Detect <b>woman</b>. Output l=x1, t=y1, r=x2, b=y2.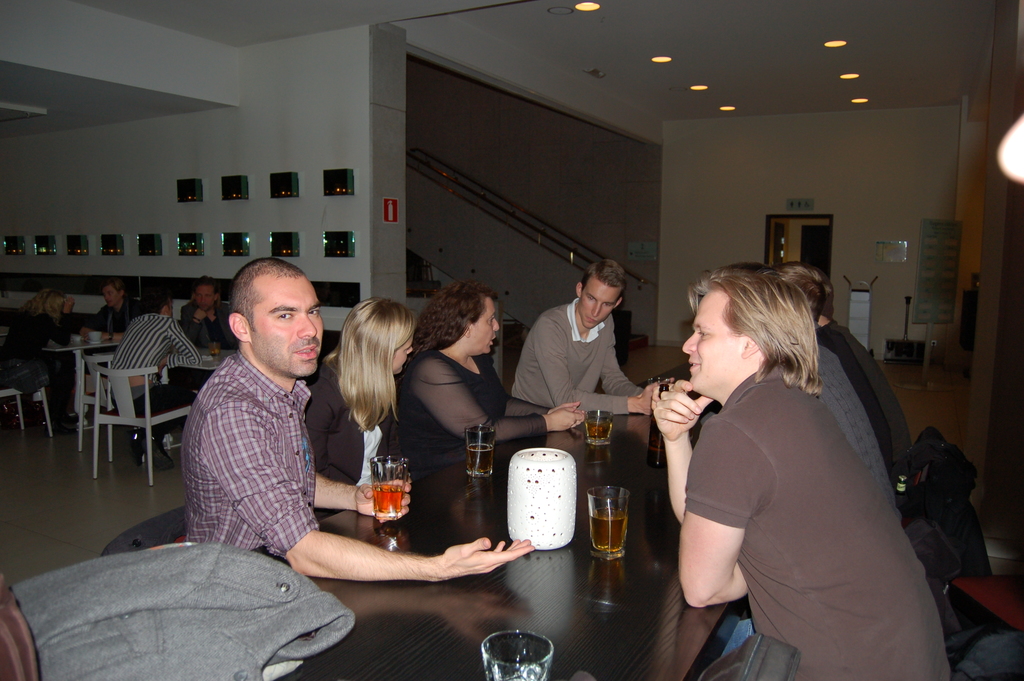
l=402, t=280, r=588, b=452.
